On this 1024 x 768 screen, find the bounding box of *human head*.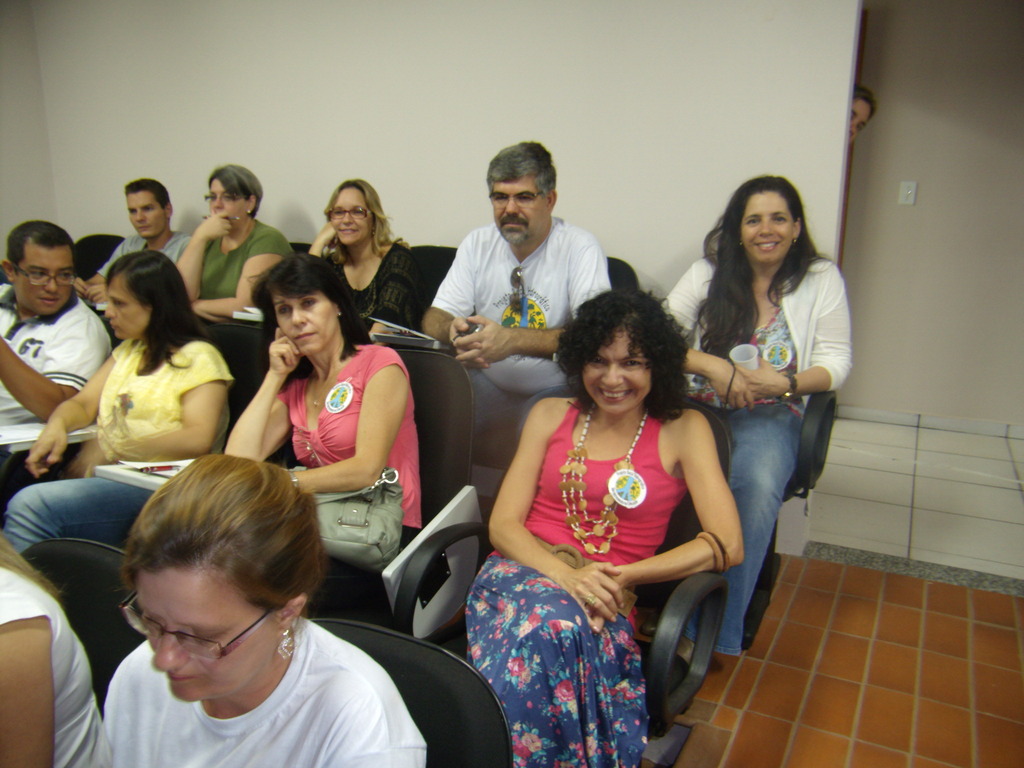
Bounding box: pyautogui.locateOnScreen(248, 249, 353, 358).
